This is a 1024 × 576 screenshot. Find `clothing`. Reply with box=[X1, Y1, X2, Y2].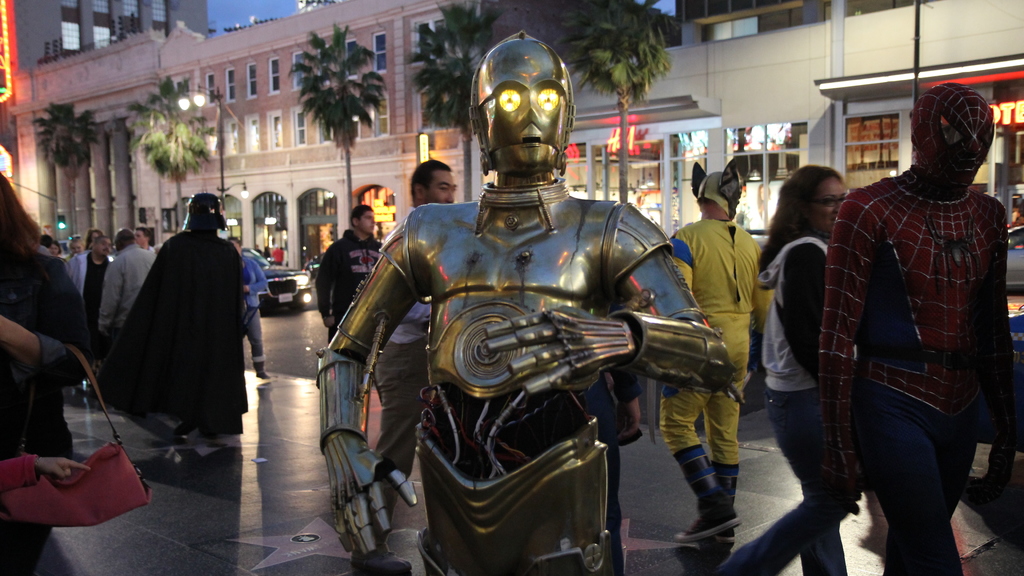
box=[650, 221, 757, 459].
